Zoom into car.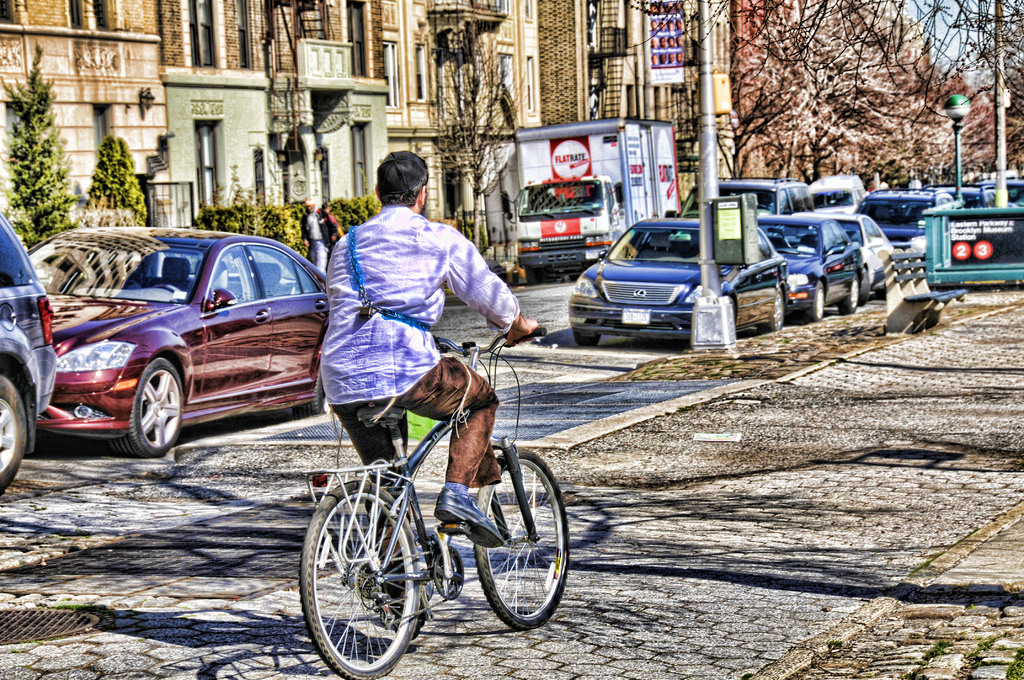
Zoom target: pyautogui.locateOnScreen(24, 225, 330, 460).
